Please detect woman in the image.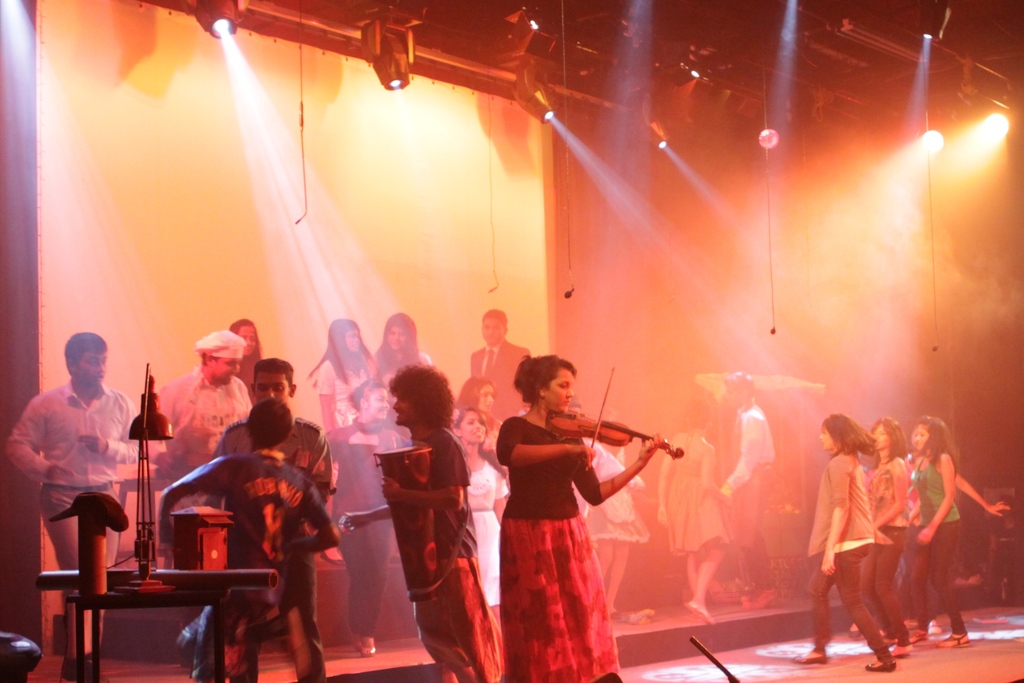
371:310:431:447.
